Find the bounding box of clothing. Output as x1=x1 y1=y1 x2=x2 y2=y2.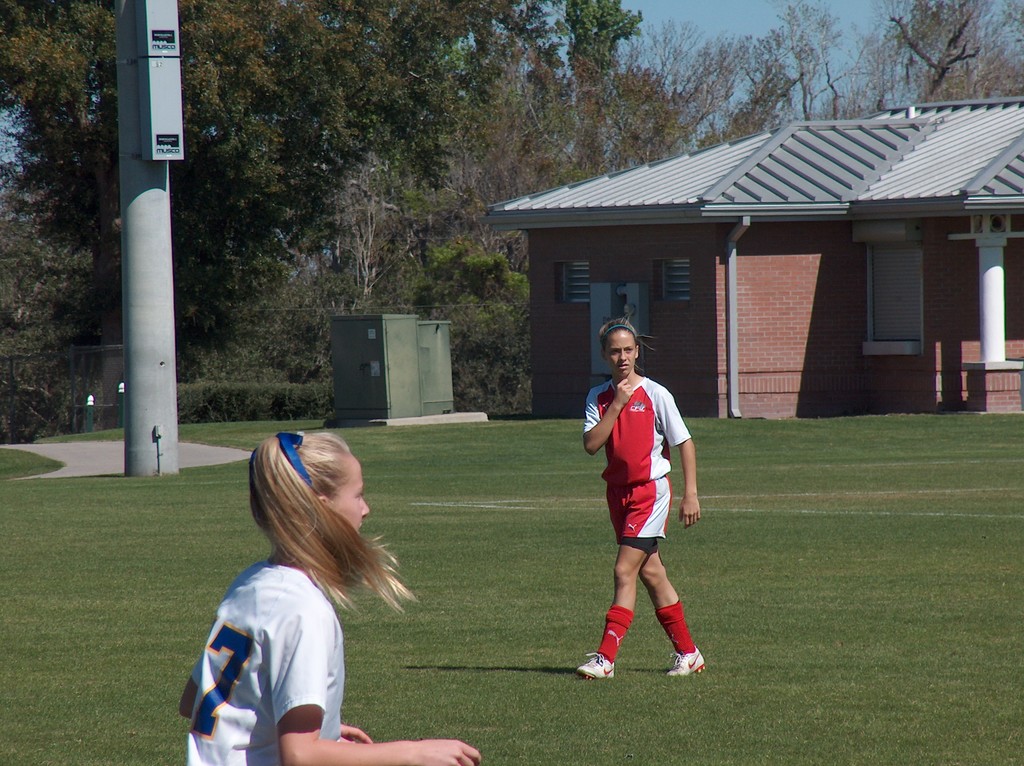
x1=180 y1=538 x2=365 y2=746.
